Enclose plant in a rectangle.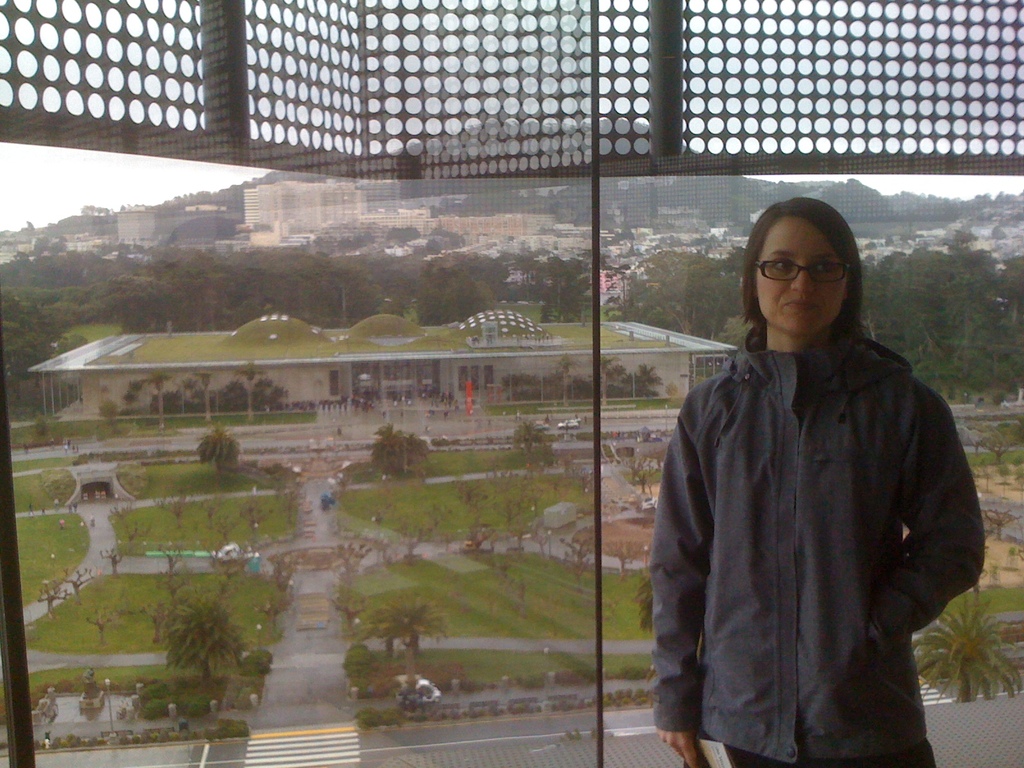
568,728,578,740.
